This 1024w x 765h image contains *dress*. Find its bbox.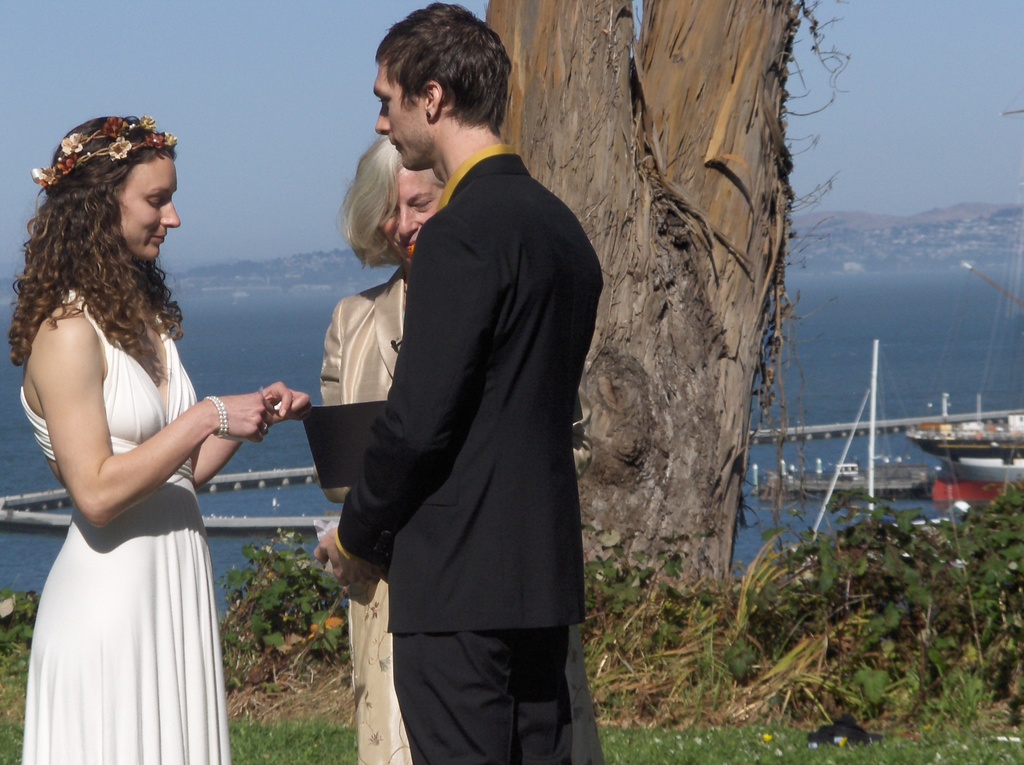
<box>319,262,406,764</box>.
